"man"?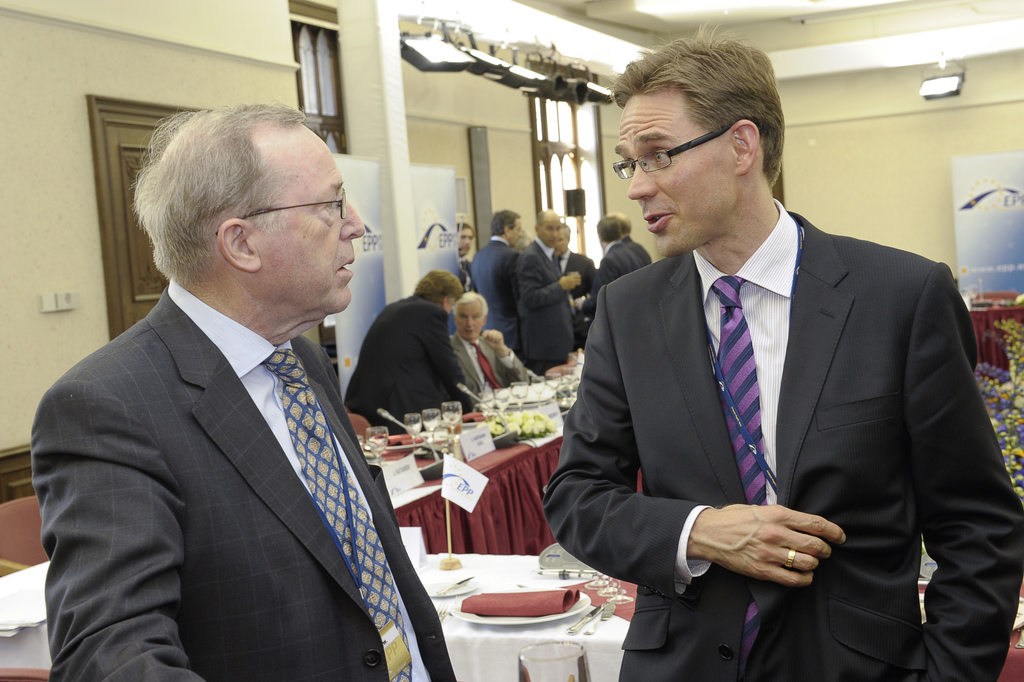
{"left": 542, "top": 18, "right": 1023, "bottom": 681}
